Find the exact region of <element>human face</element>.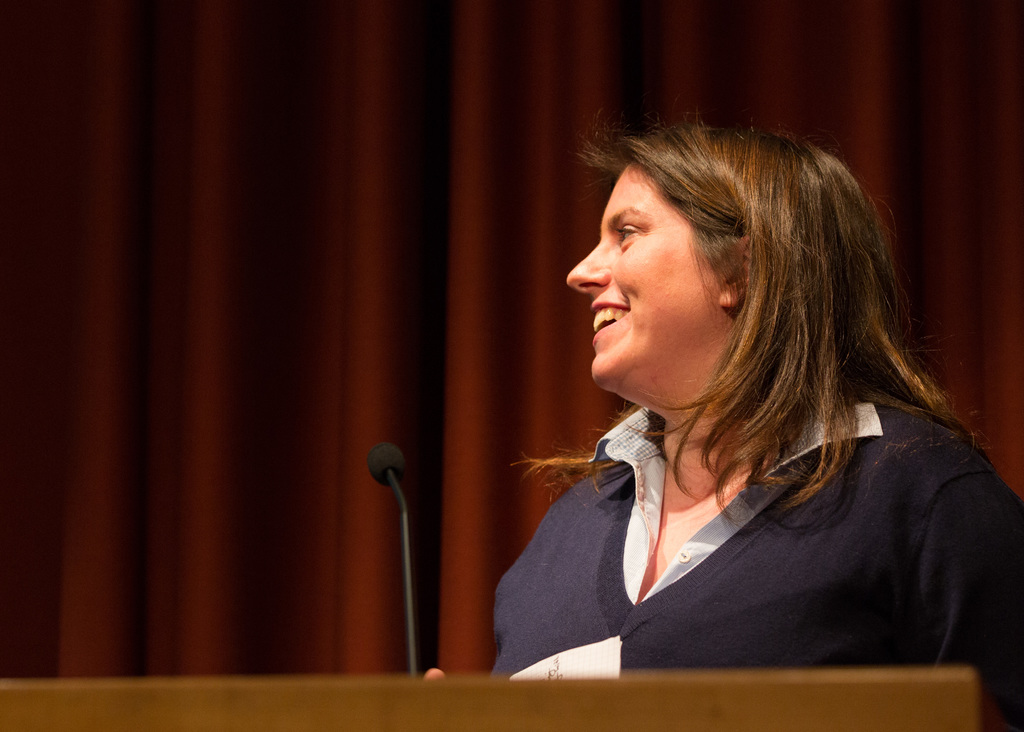
Exact region: 565:163:724:380.
